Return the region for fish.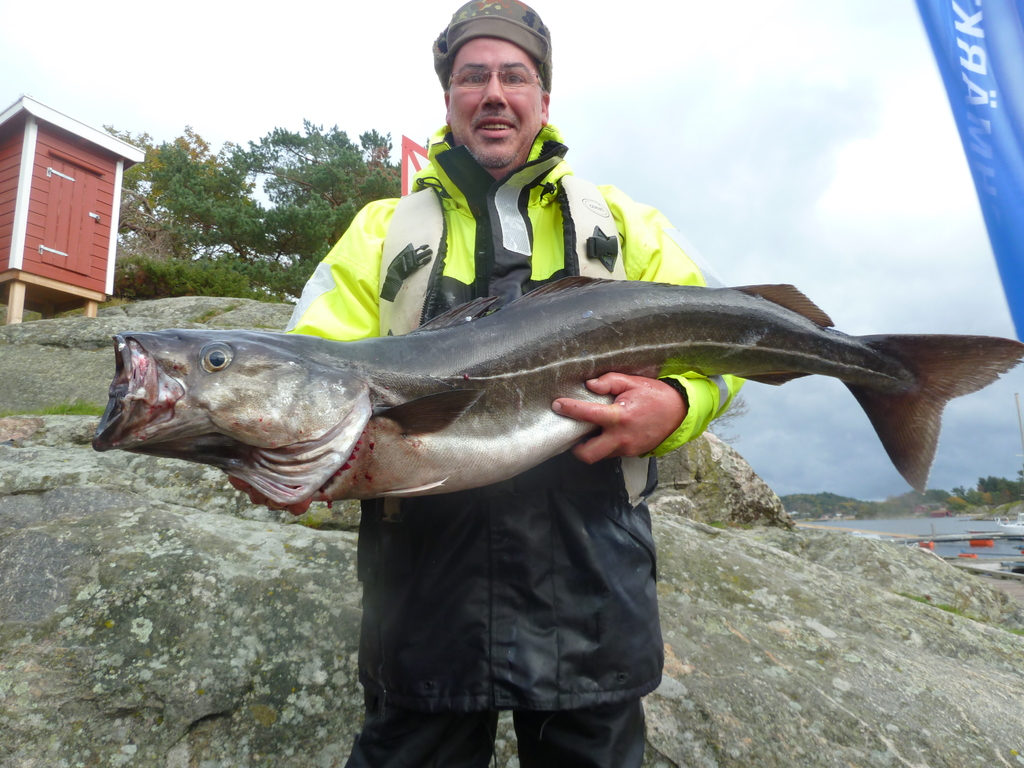
{"x1": 76, "y1": 248, "x2": 958, "y2": 535}.
